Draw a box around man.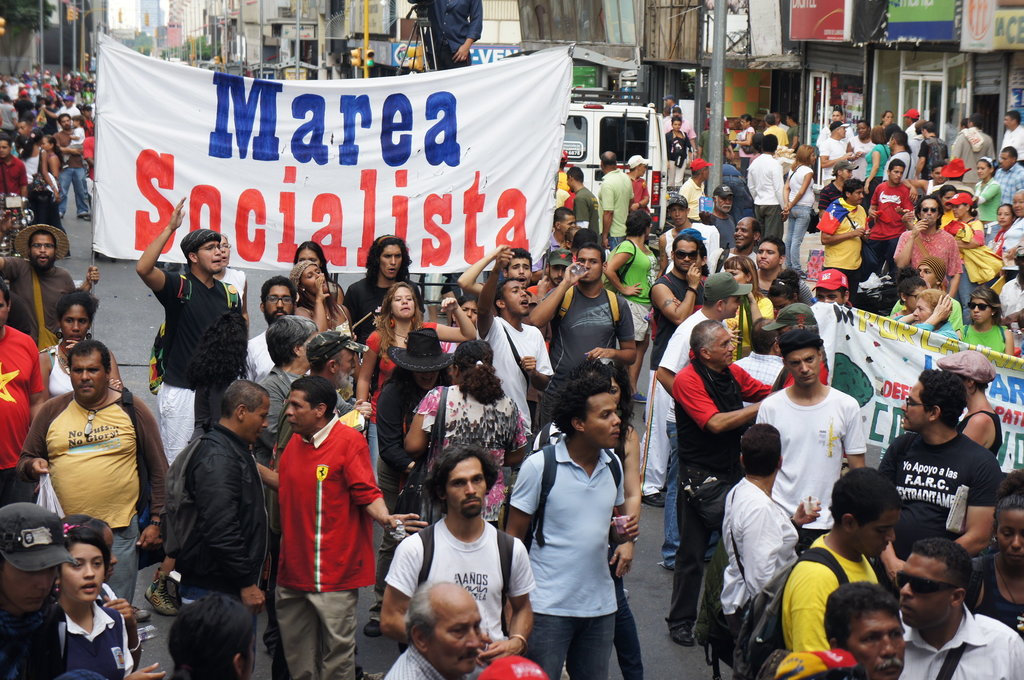
Rect(454, 236, 537, 312).
